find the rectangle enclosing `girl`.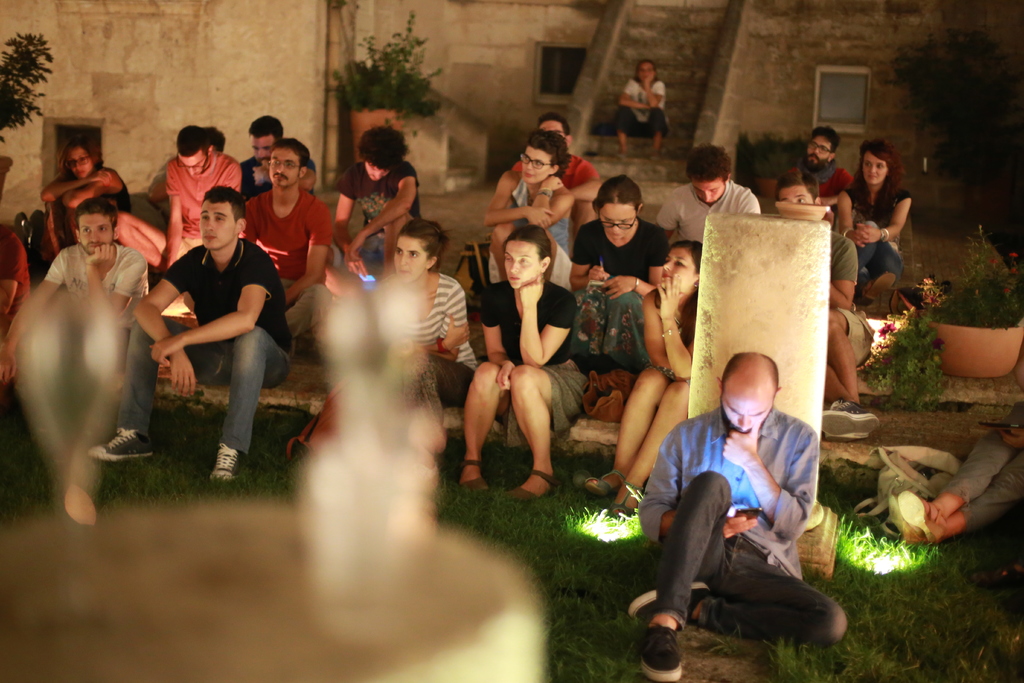
select_region(611, 61, 669, 154).
